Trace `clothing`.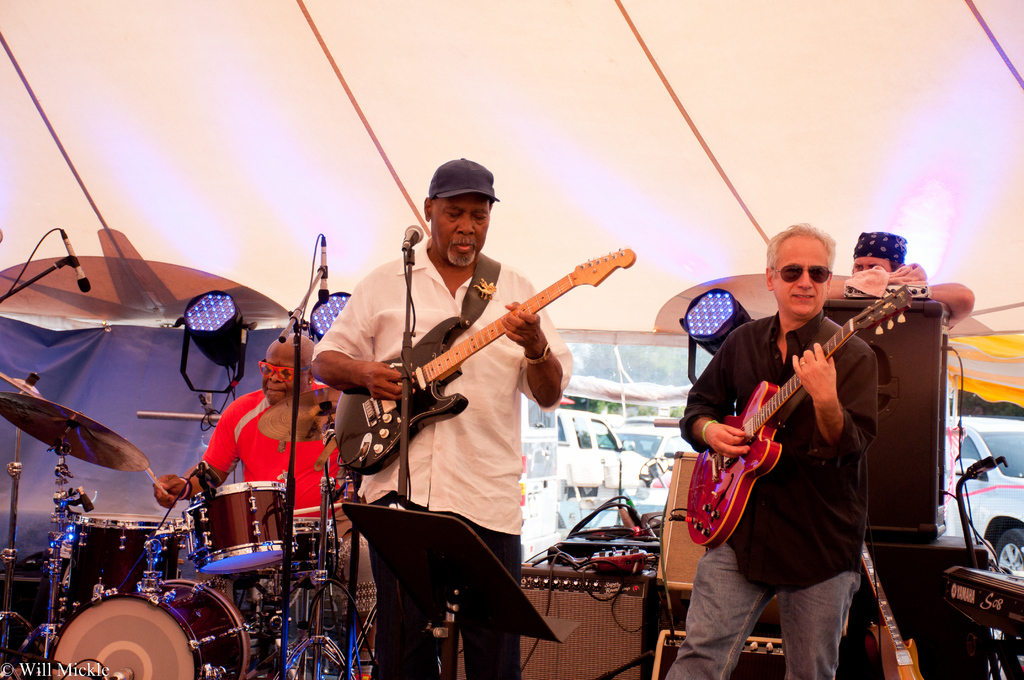
Traced to box(649, 302, 881, 679).
